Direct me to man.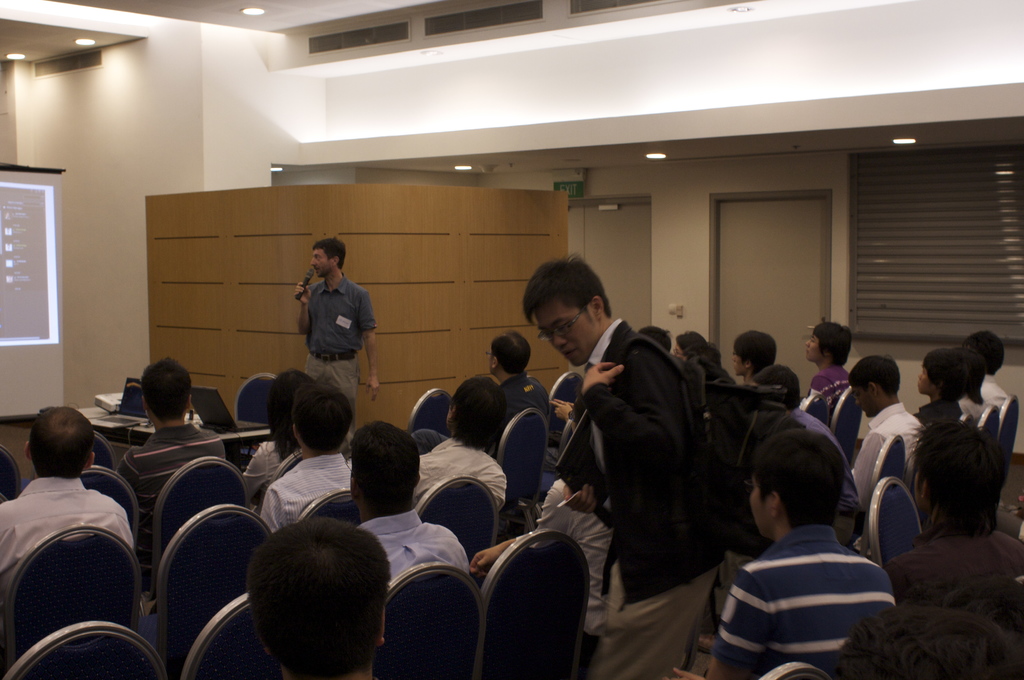
Direction: <region>255, 375, 362, 531</region>.
